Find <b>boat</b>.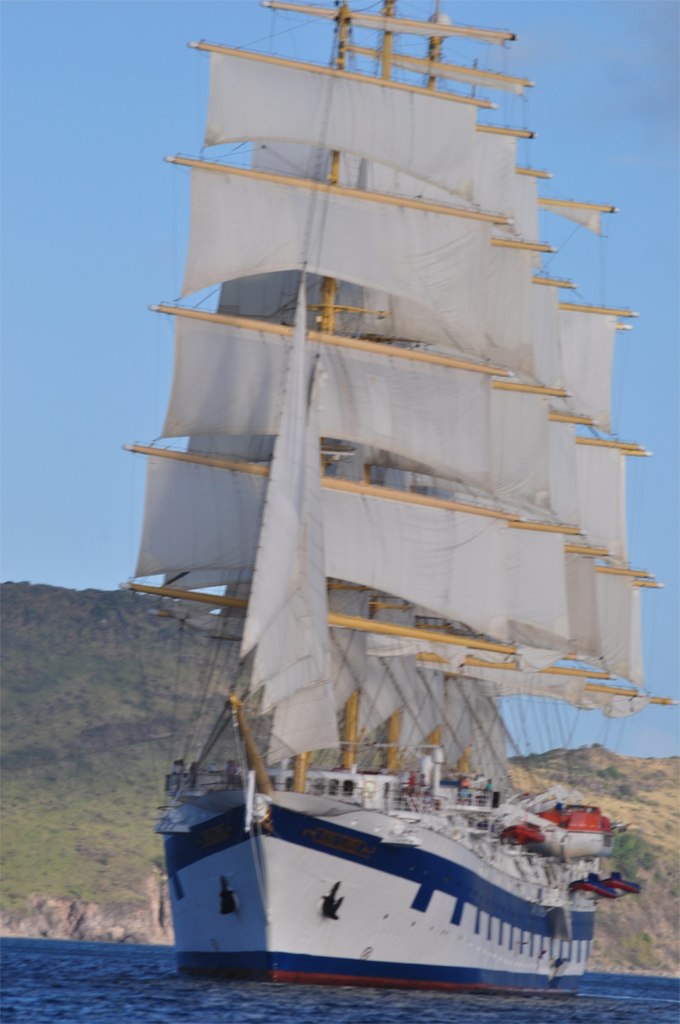
box(111, 15, 667, 1013).
